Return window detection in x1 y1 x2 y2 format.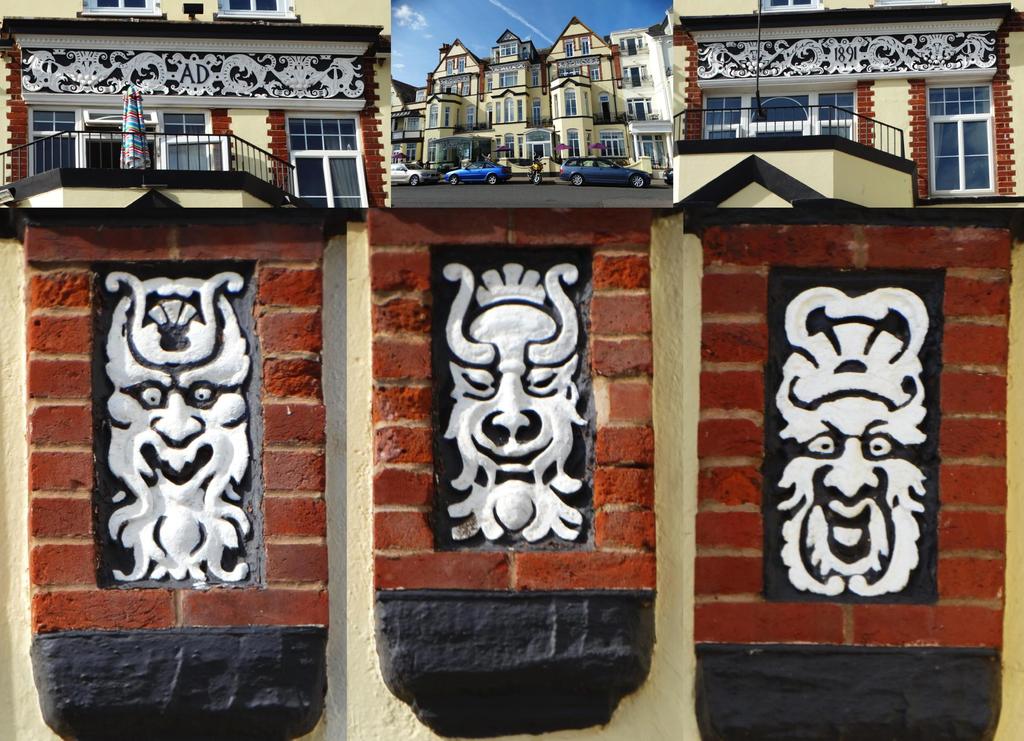
564 31 595 57.
